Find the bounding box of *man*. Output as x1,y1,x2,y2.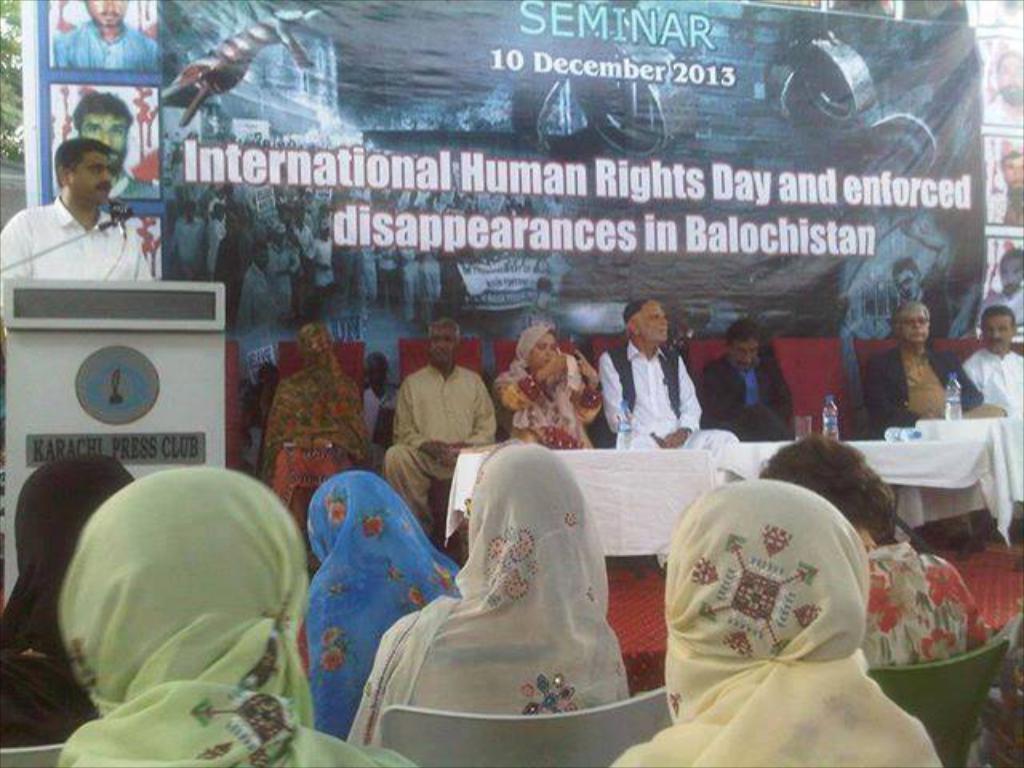
3,128,154,280.
